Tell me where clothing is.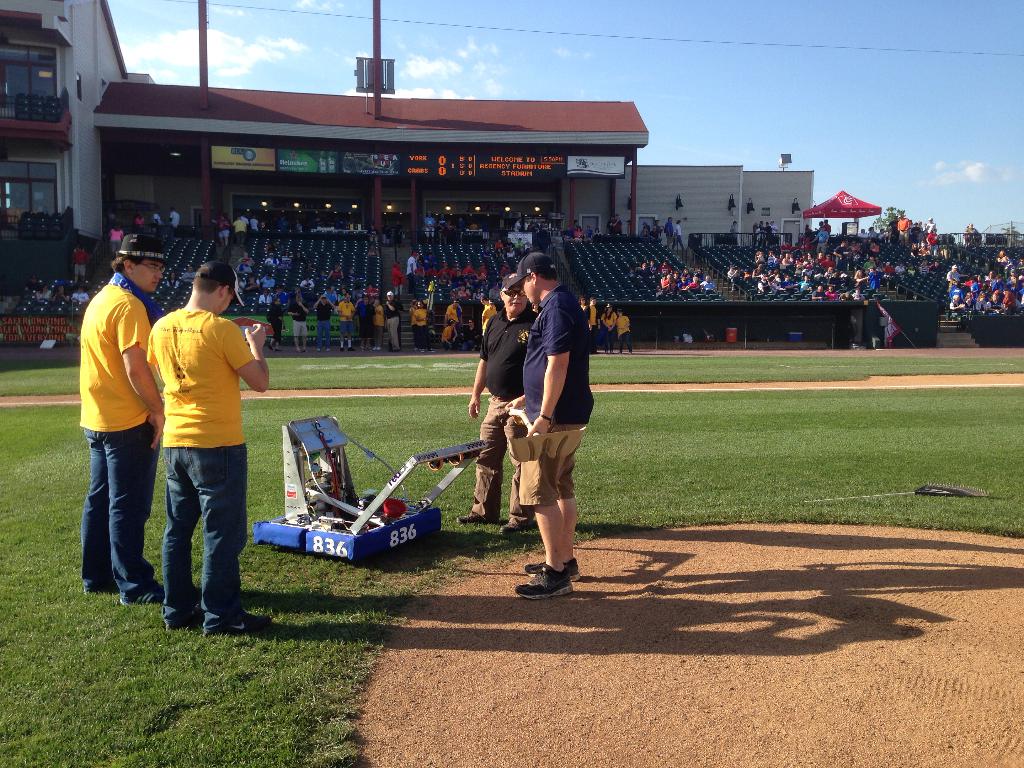
clothing is at (478, 302, 535, 525).
